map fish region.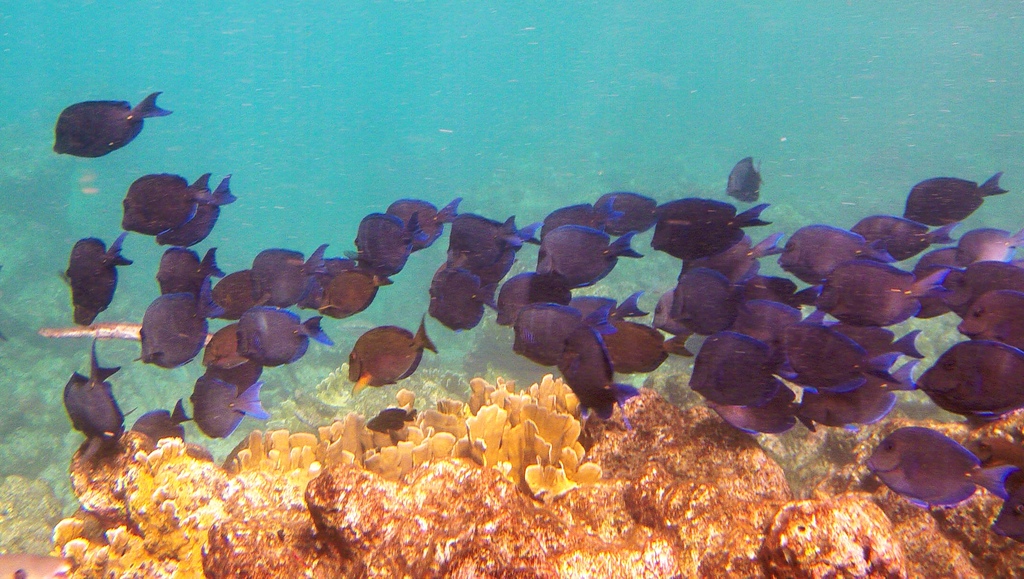
Mapped to [344, 211, 426, 281].
